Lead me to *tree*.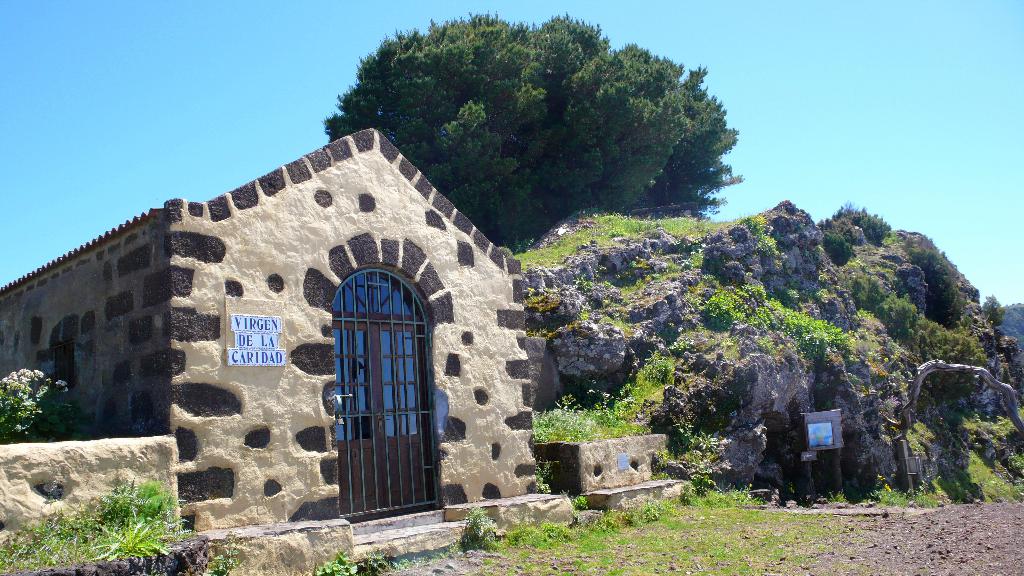
Lead to rect(353, 13, 752, 239).
